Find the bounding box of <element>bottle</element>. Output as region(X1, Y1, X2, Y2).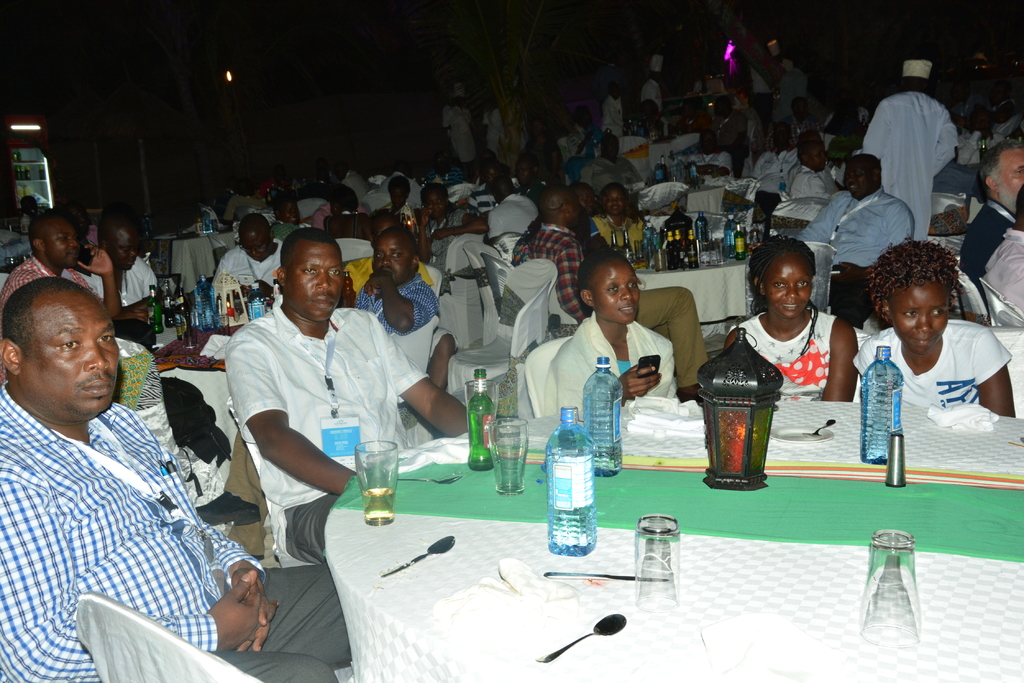
region(687, 229, 700, 268).
